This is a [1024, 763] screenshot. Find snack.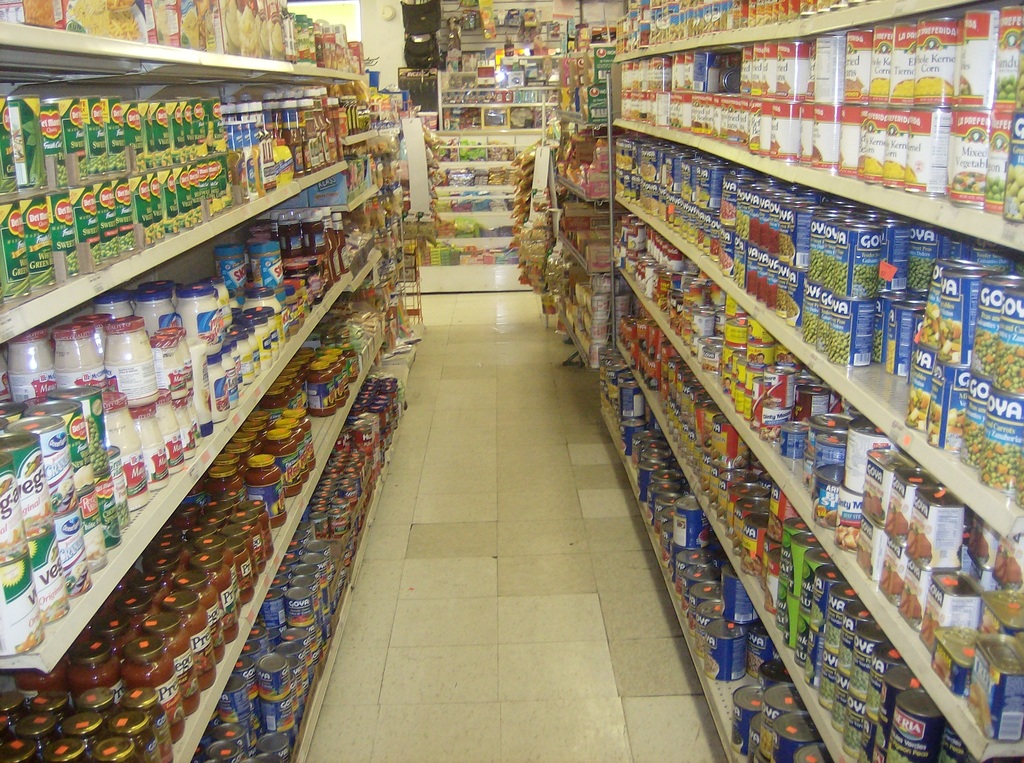
Bounding box: [882, 161, 907, 178].
